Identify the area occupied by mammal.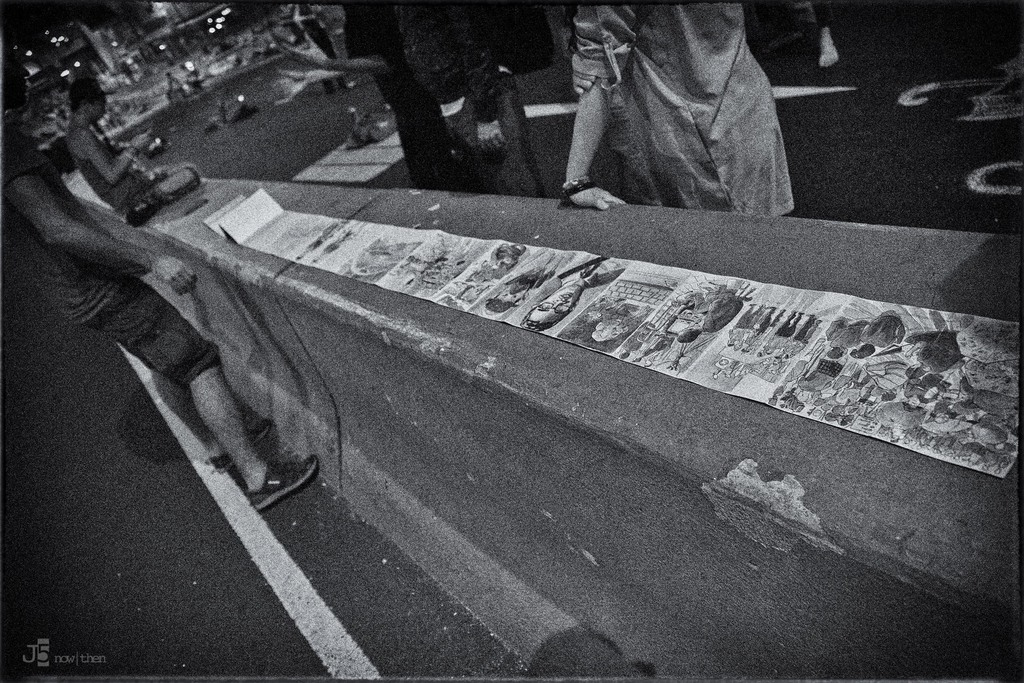
Area: bbox=(0, 53, 318, 518).
